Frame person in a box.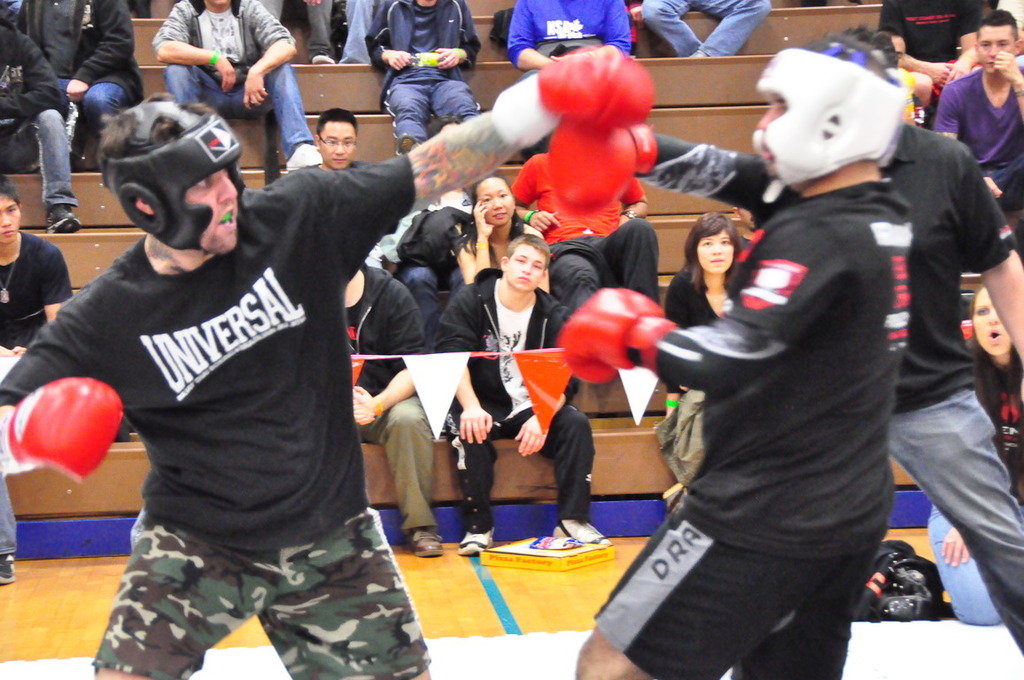
BBox(2, 5, 74, 231).
